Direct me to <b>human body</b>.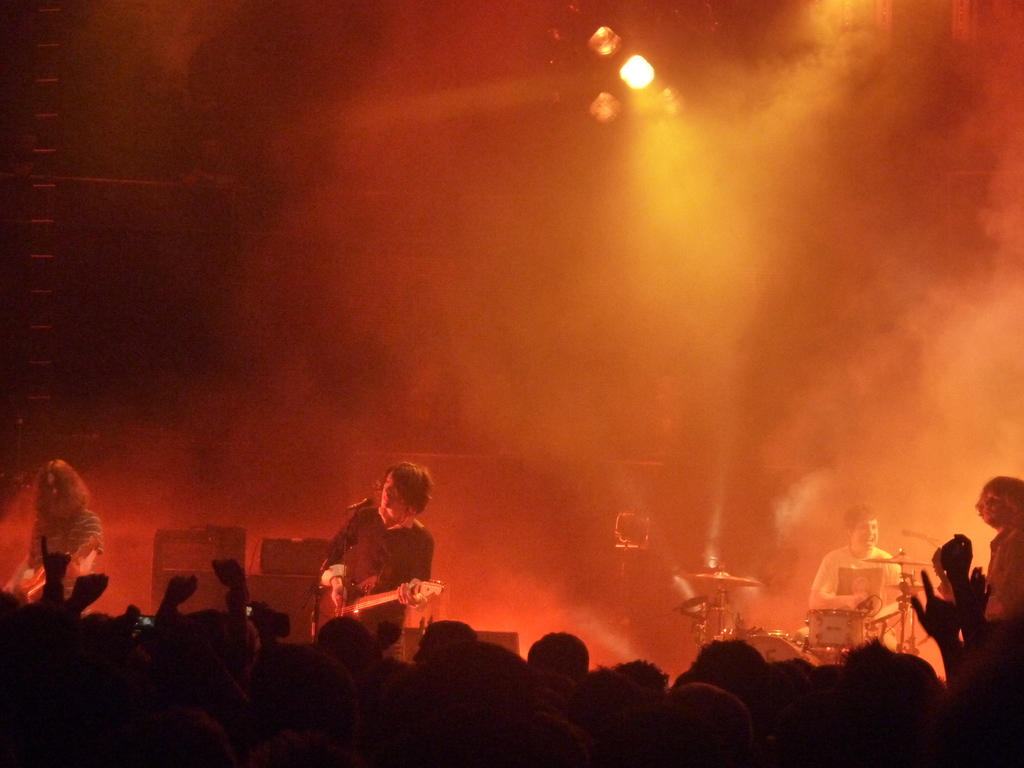
Direction: 28:457:108:600.
